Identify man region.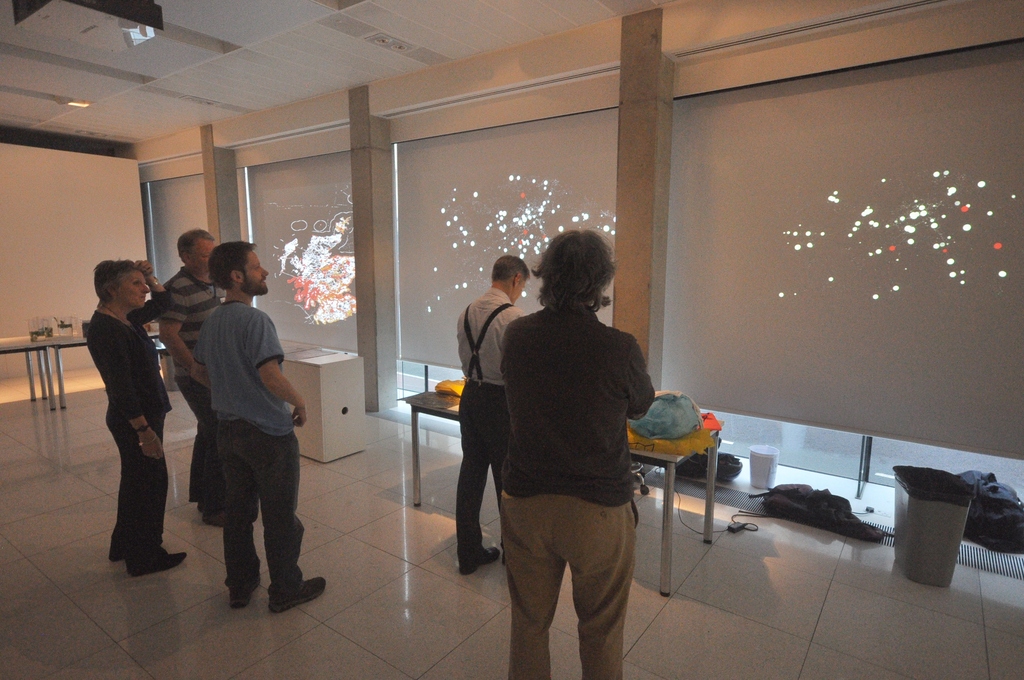
Region: locate(506, 229, 650, 679).
